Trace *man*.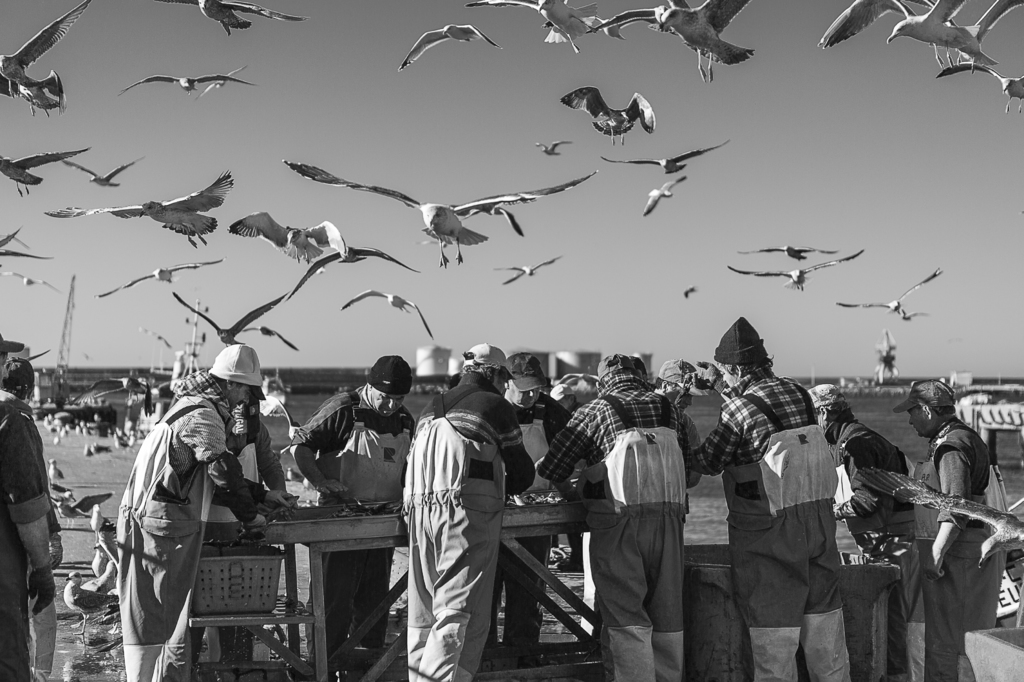
Traced to bbox(651, 358, 707, 409).
